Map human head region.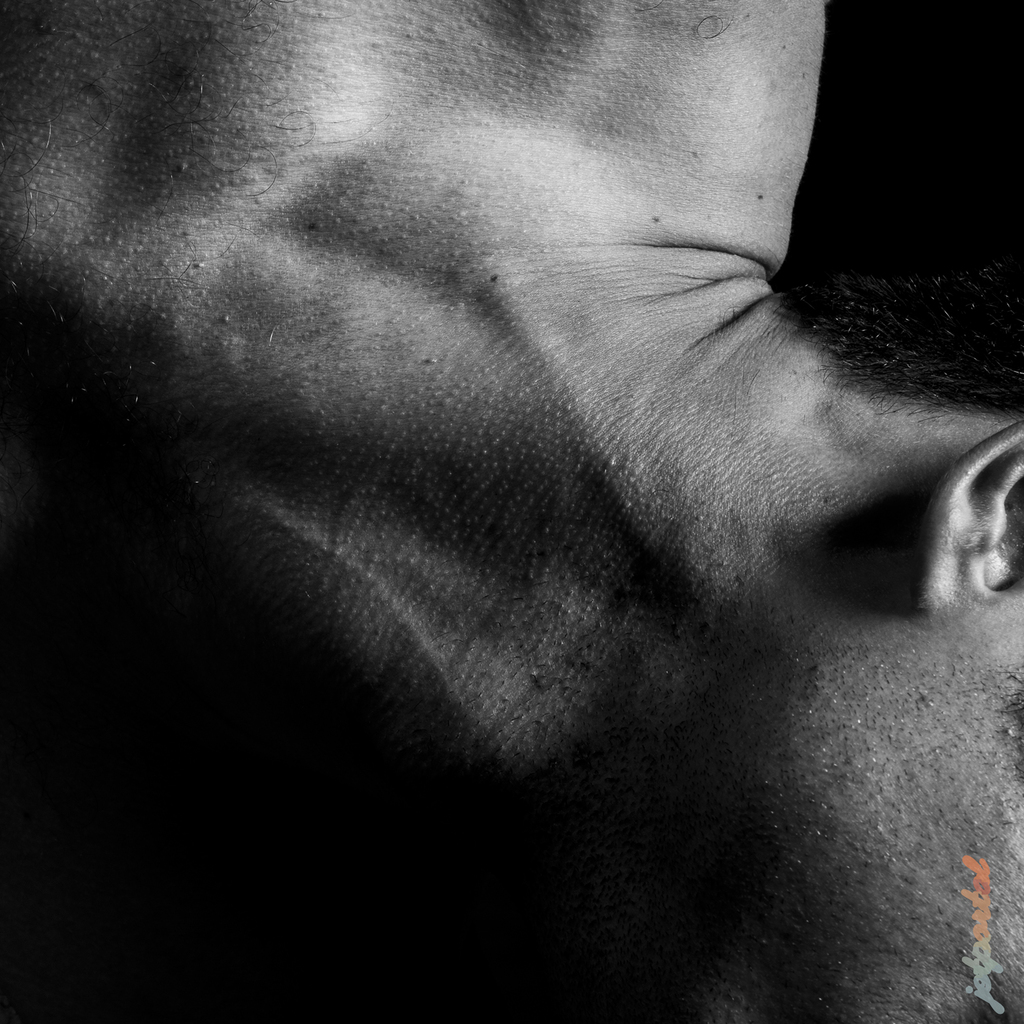
Mapped to (x1=625, y1=416, x2=1023, y2=1023).
